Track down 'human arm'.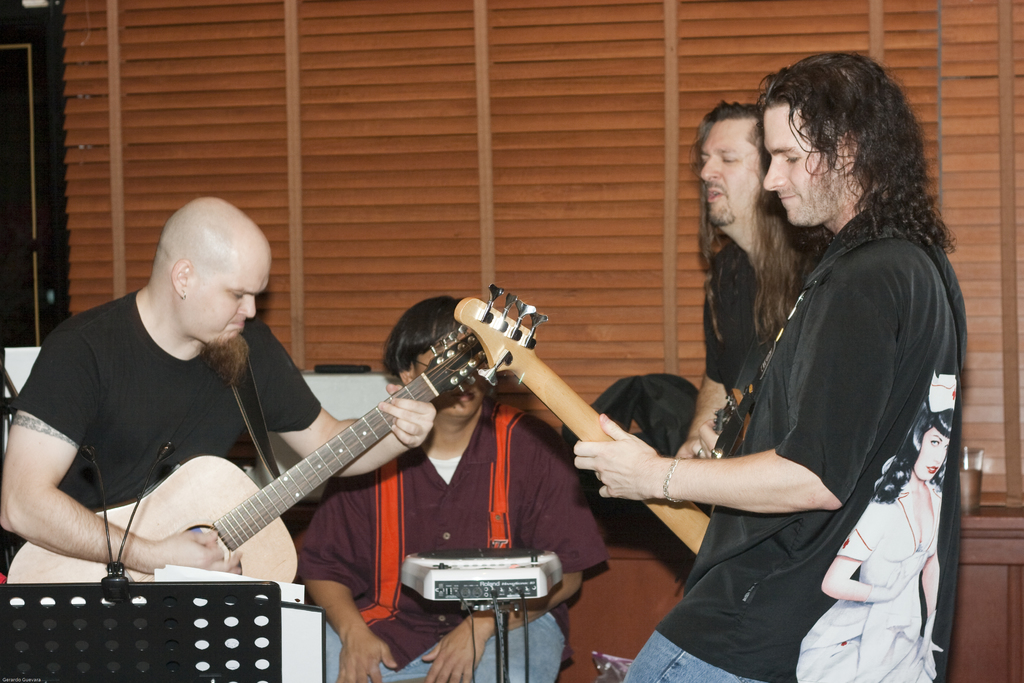
Tracked to select_region(294, 462, 399, 682).
